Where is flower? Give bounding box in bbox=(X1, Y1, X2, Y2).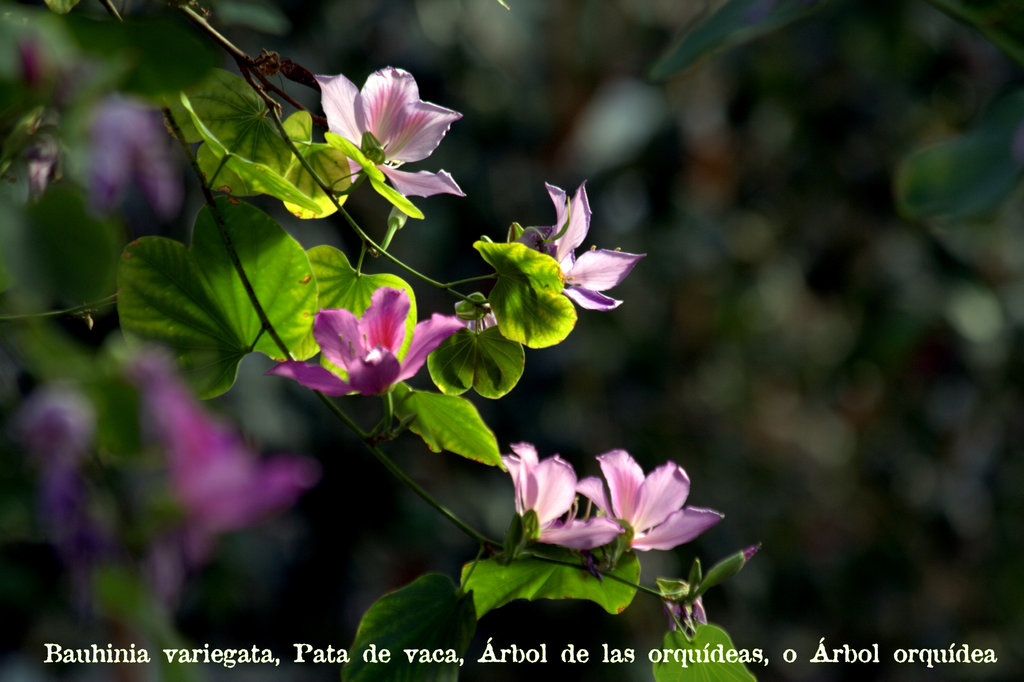
bbox=(543, 183, 645, 314).
